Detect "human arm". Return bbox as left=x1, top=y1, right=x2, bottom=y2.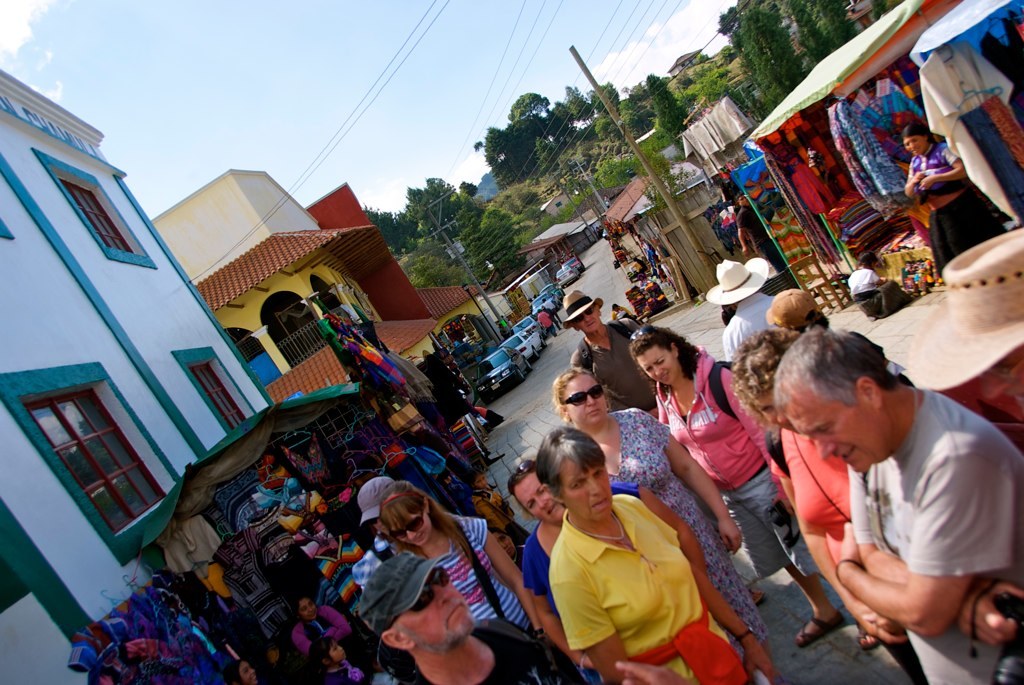
left=848, top=466, right=1023, bottom=651.
